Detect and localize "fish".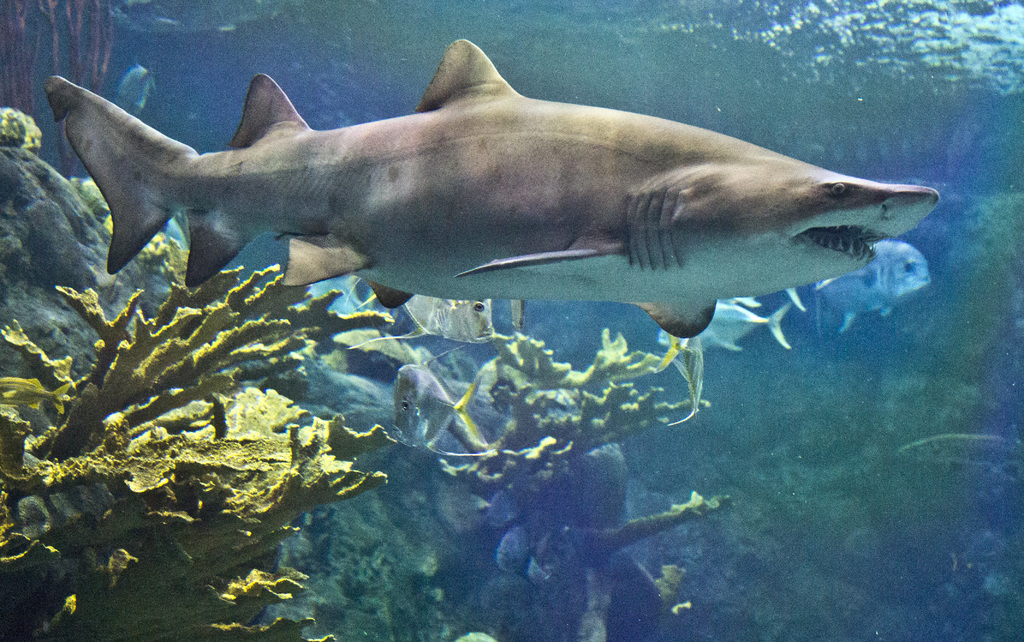
Localized at 805,236,930,342.
